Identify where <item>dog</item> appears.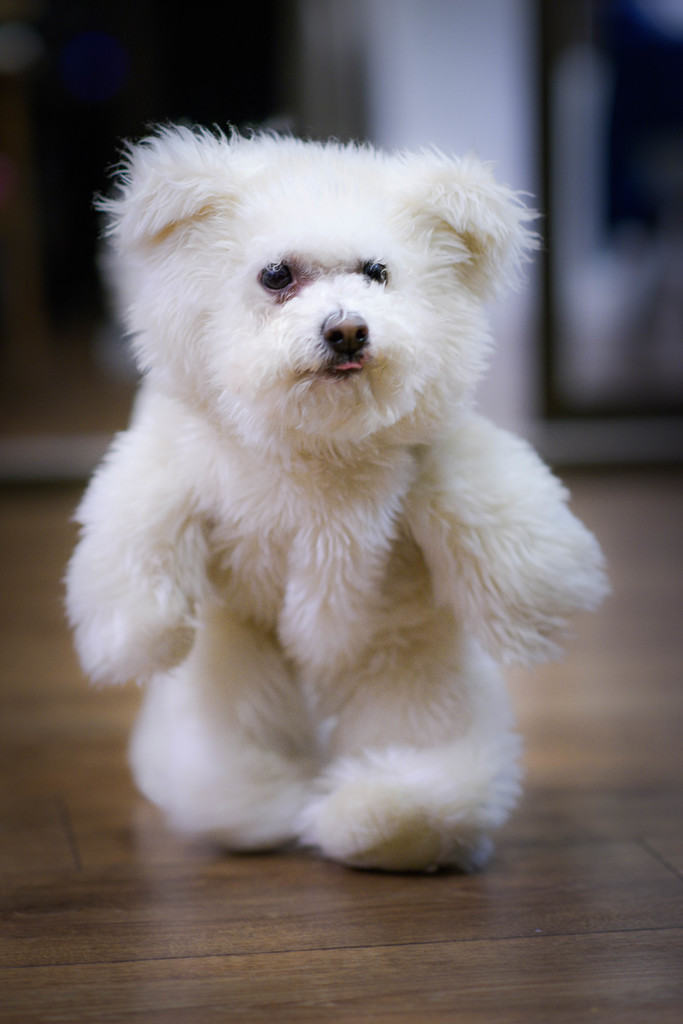
Appears at box=[65, 120, 603, 879].
